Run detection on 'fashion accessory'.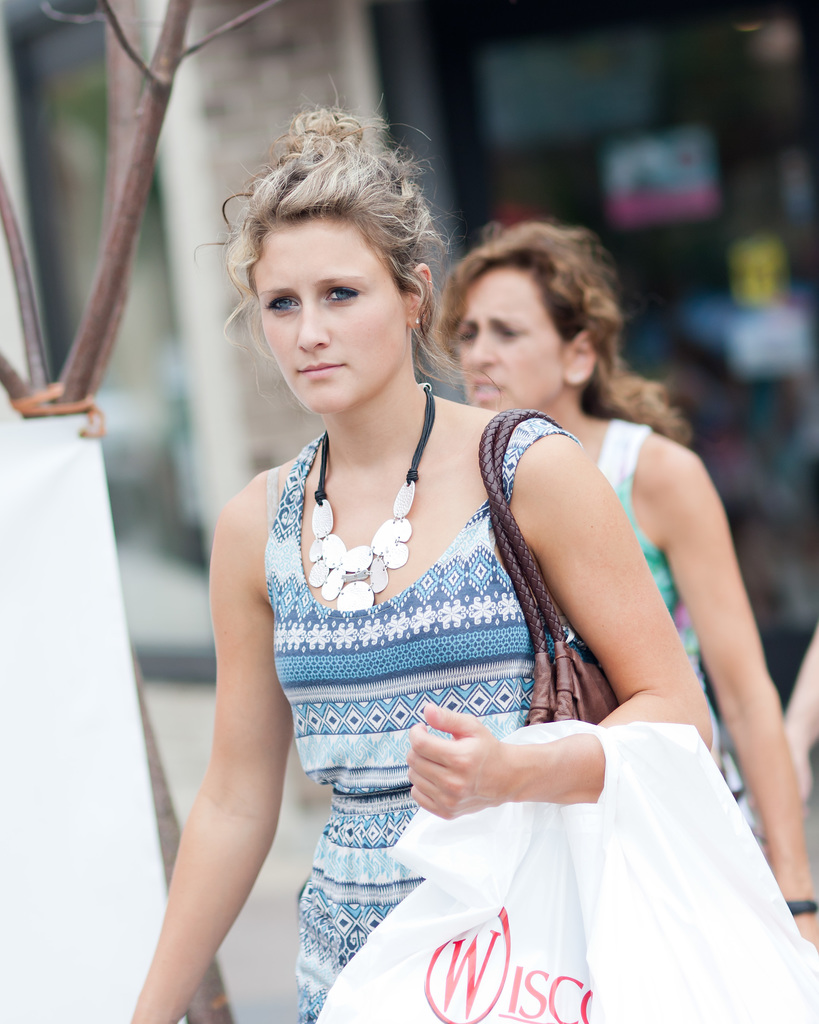
Result: box=[787, 896, 818, 920].
